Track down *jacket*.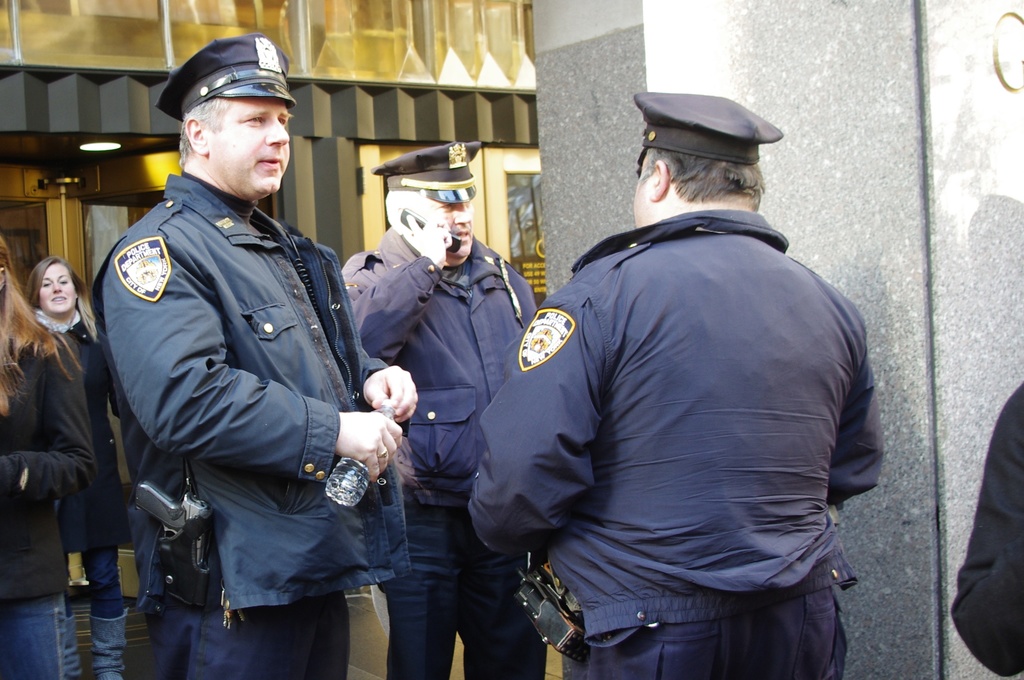
Tracked to locate(0, 327, 119, 608).
